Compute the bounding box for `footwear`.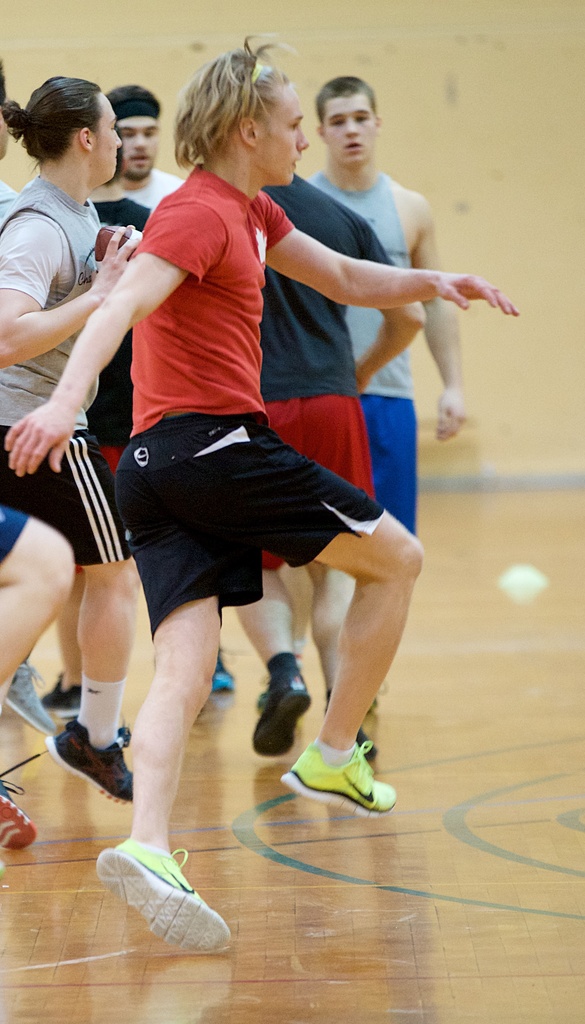
pyautogui.locateOnScreen(278, 739, 400, 819).
